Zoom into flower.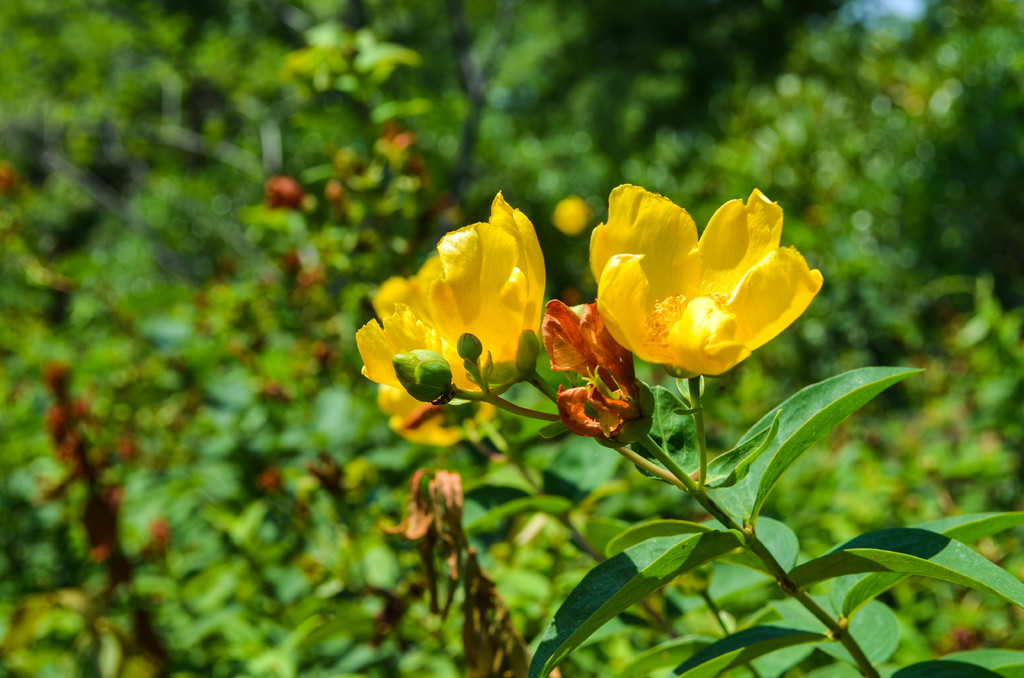
Zoom target: [589,181,822,385].
